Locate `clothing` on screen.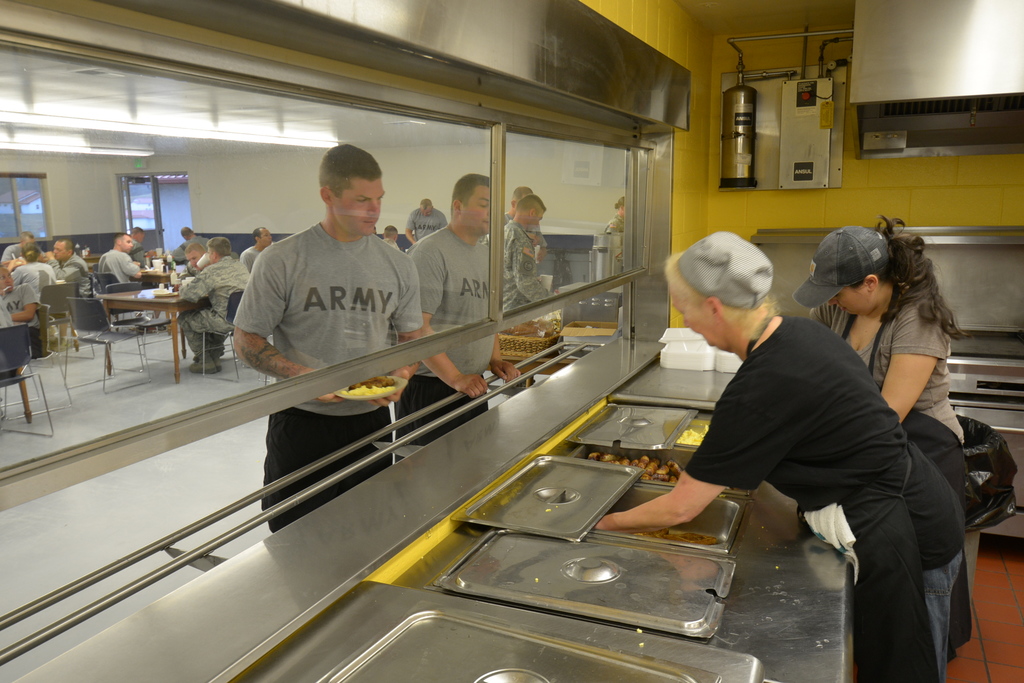
On screen at Rect(53, 250, 92, 290).
